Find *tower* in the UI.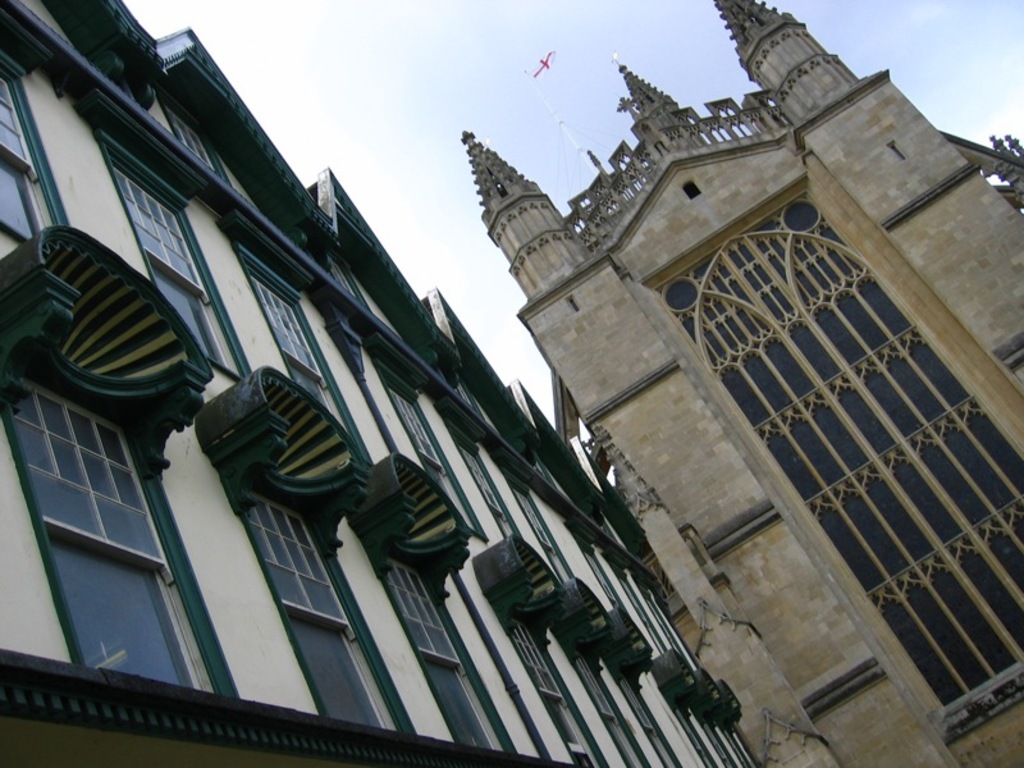
UI element at BBox(515, 29, 1023, 668).
